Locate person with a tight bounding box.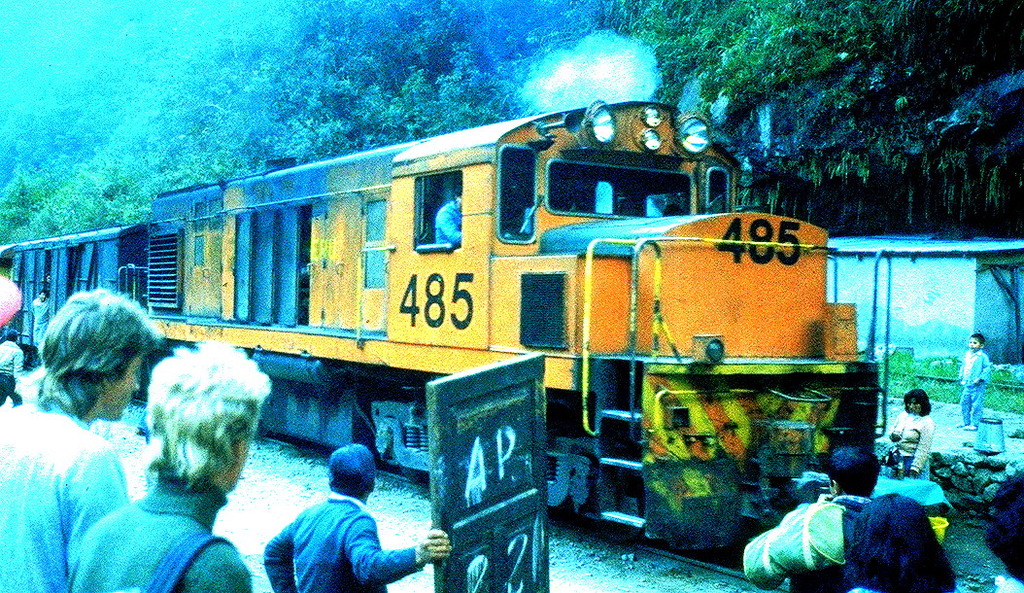
[left=259, top=444, right=427, bottom=591].
